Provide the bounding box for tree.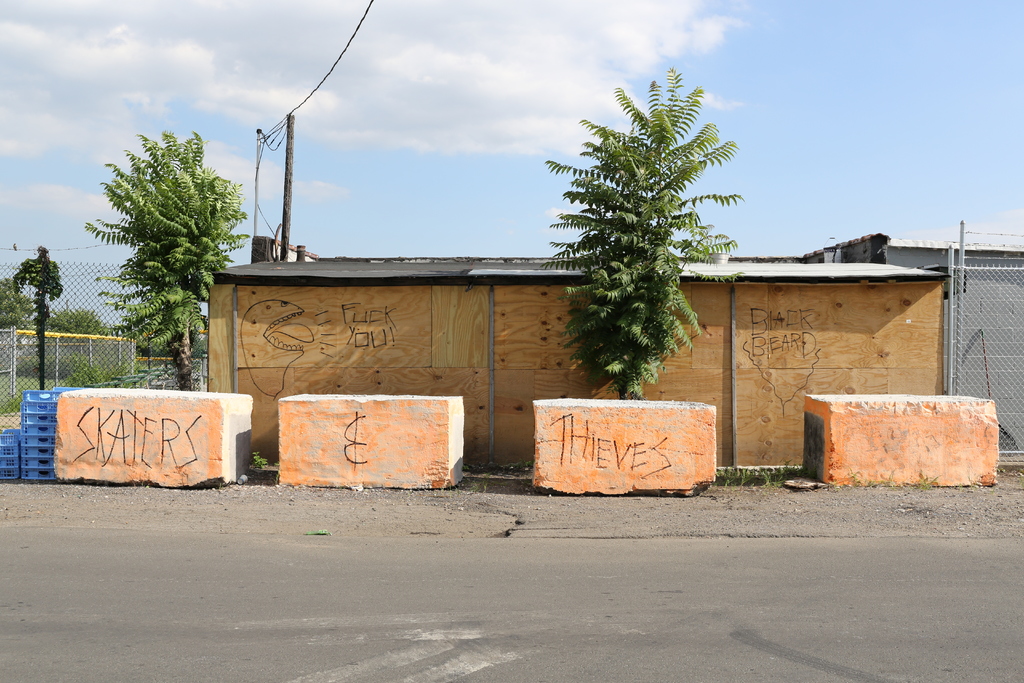
BBox(40, 306, 110, 333).
